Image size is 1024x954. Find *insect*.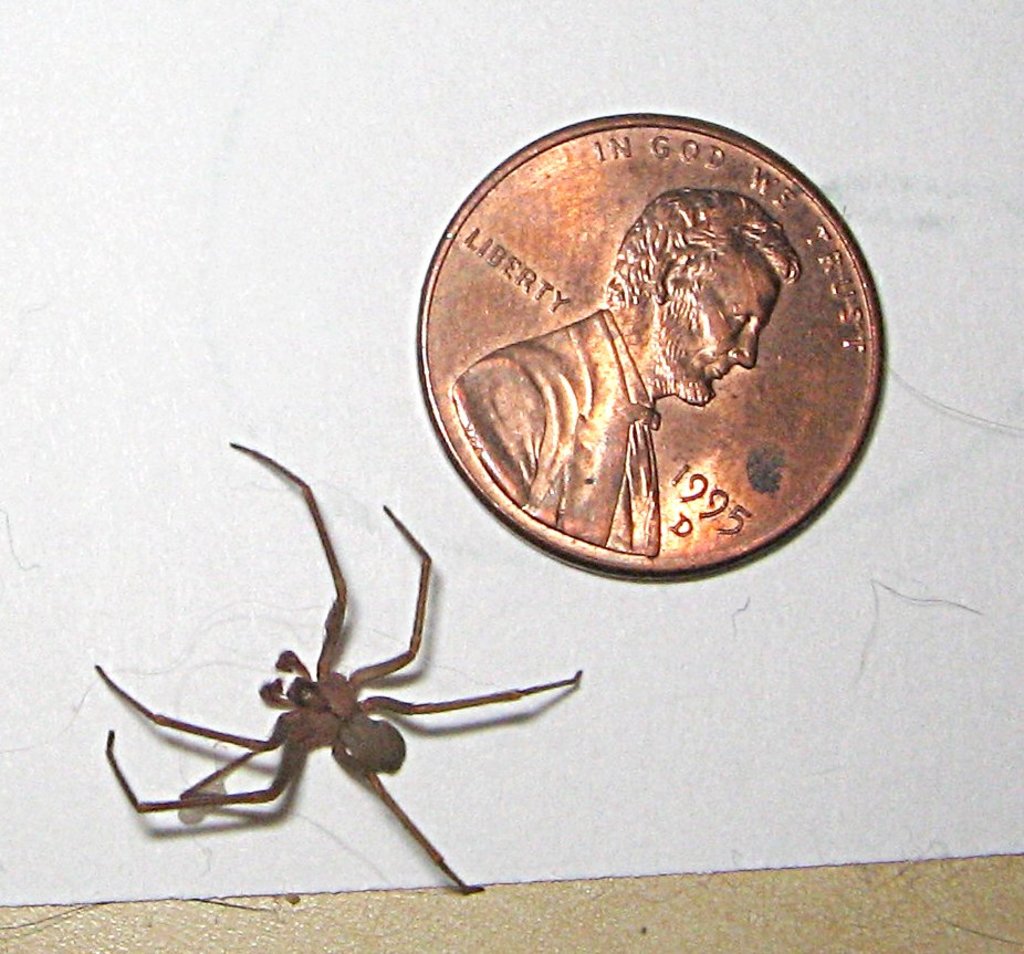
detection(95, 443, 588, 899).
